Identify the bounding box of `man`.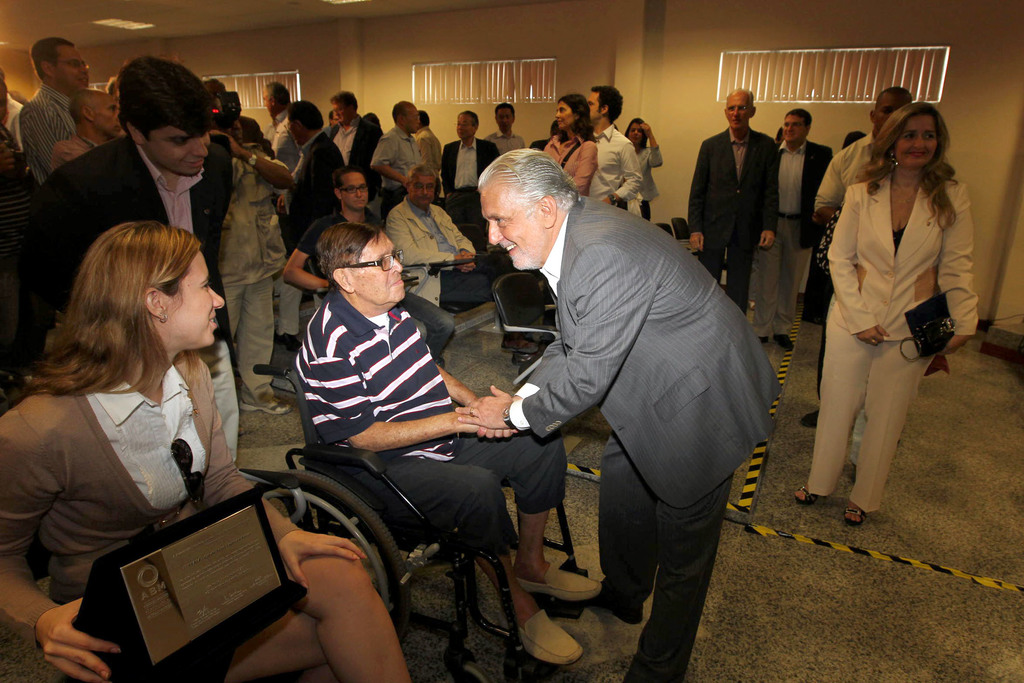
(x1=26, y1=53, x2=241, y2=467).
